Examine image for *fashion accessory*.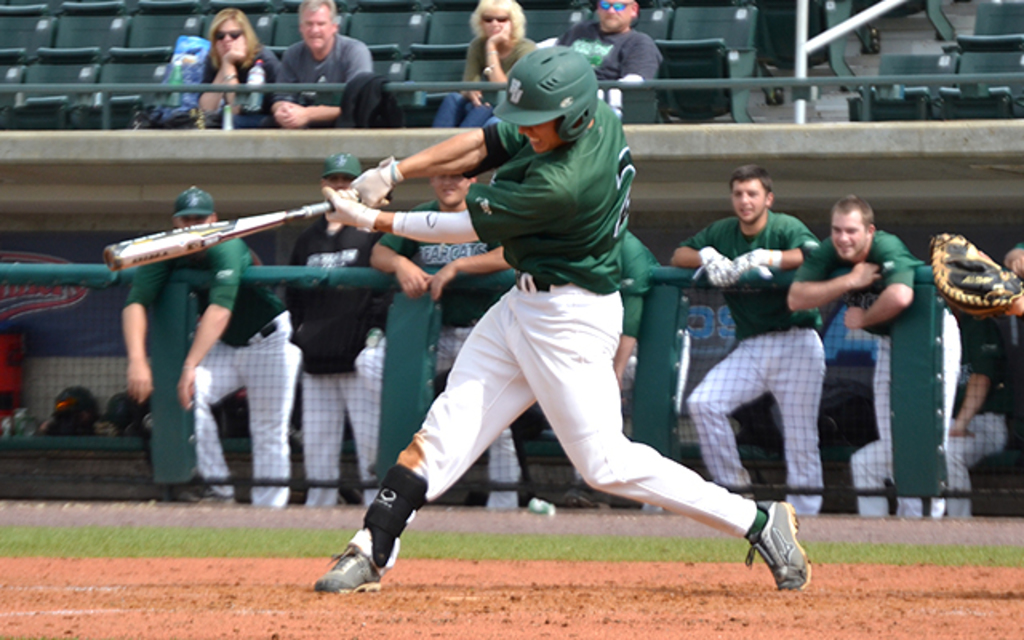
Examination result: box(350, 150, 408, 206).
